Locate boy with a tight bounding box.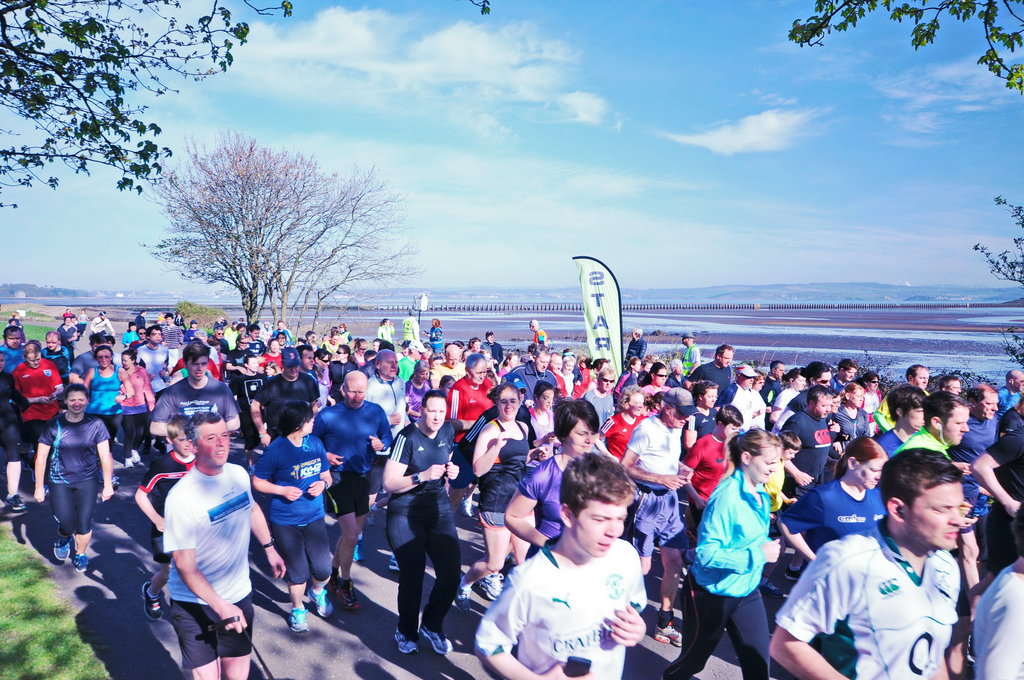
bbox=[876, 383, 922, 453].
